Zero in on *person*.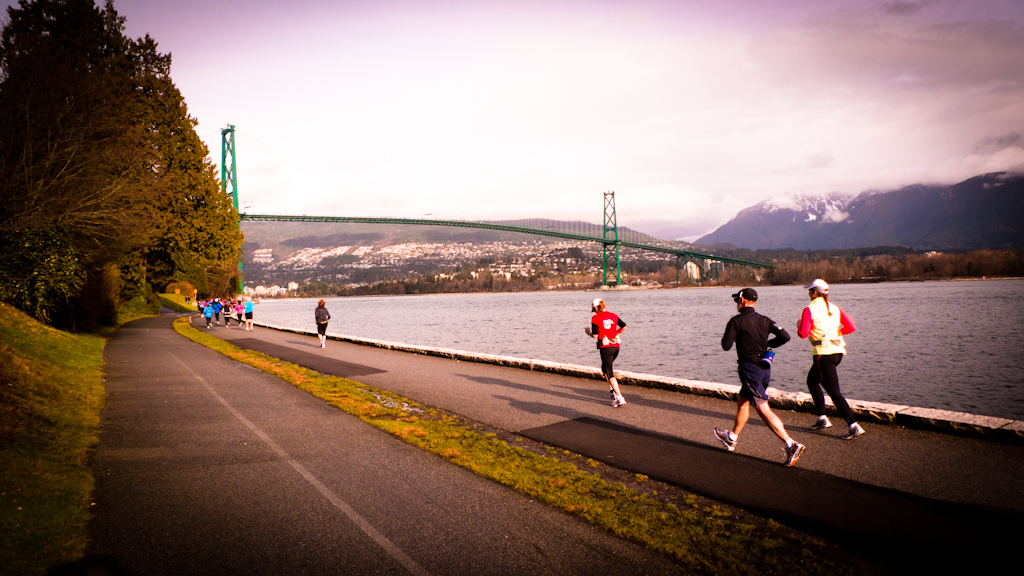
Zeroed in: (left=307, top=298, right=333, bottom=346).
